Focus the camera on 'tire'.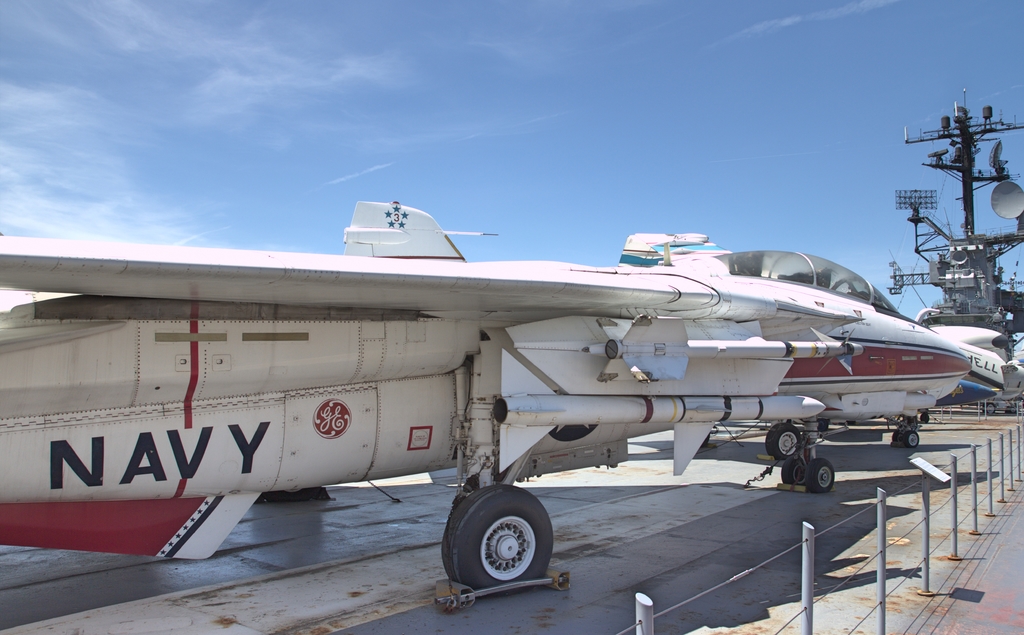
Focus region: bbox(891, 433, 903, 446).
